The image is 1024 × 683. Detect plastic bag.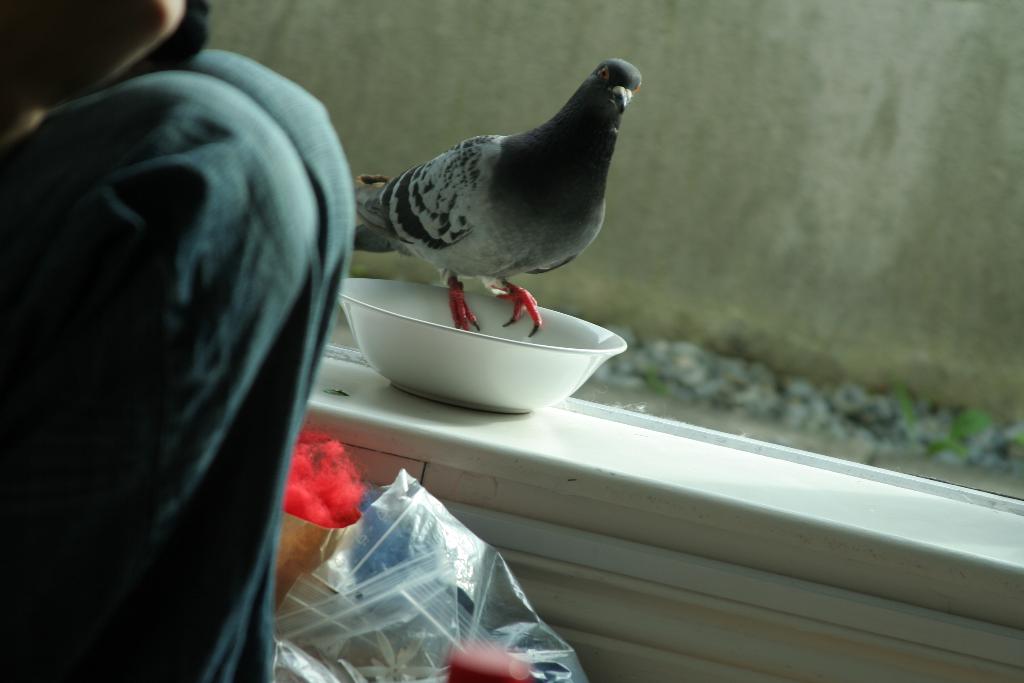
Detection: x1=262, y1=541, x2=472, y2=682.
